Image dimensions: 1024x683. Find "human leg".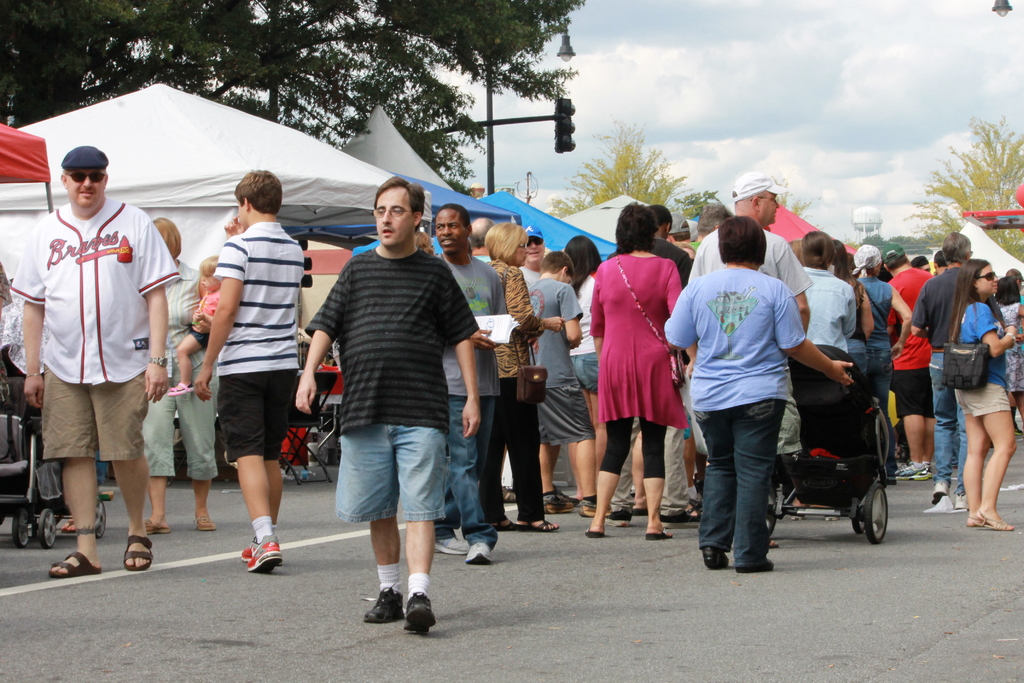
region(1014, 360, 1023, 423).
